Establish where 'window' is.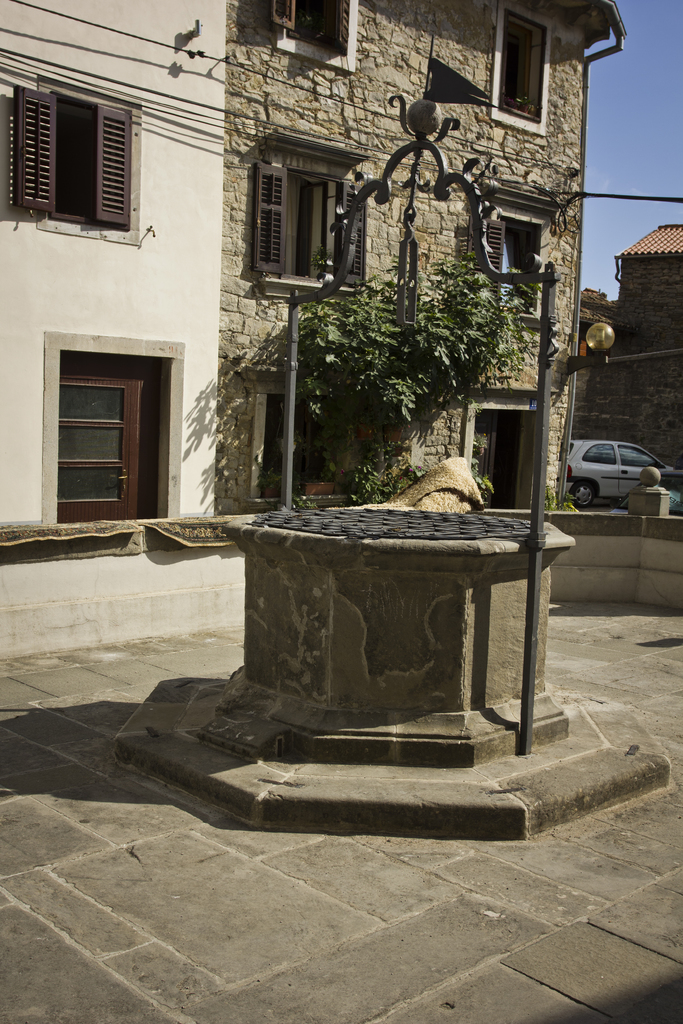
Established at locate(482, 1, 568, 143).
